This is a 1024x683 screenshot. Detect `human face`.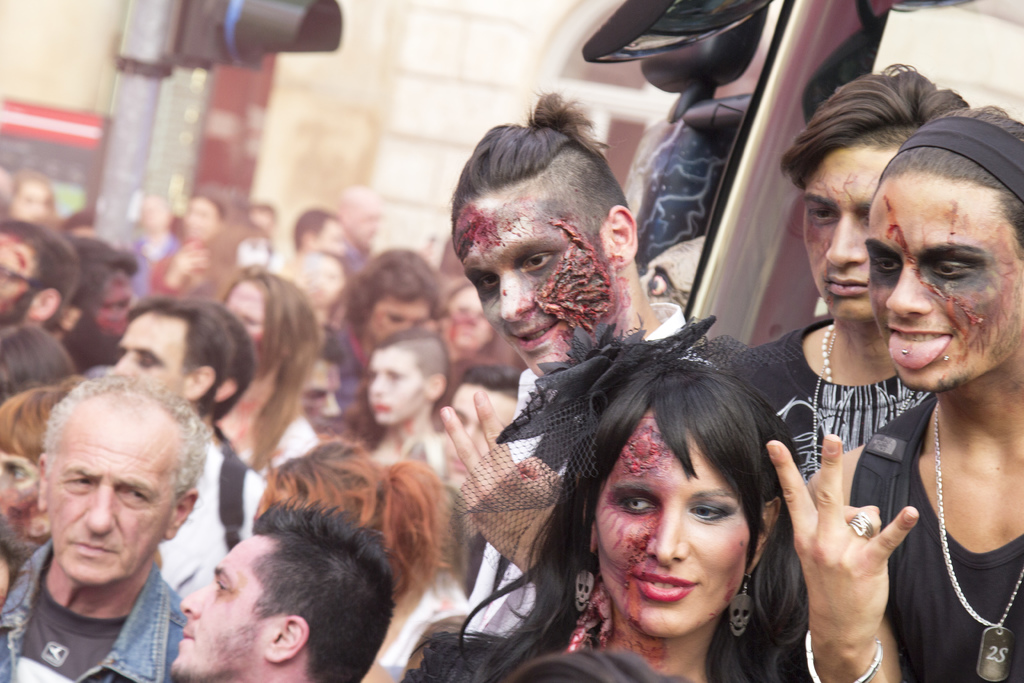
229,276,268,365.
